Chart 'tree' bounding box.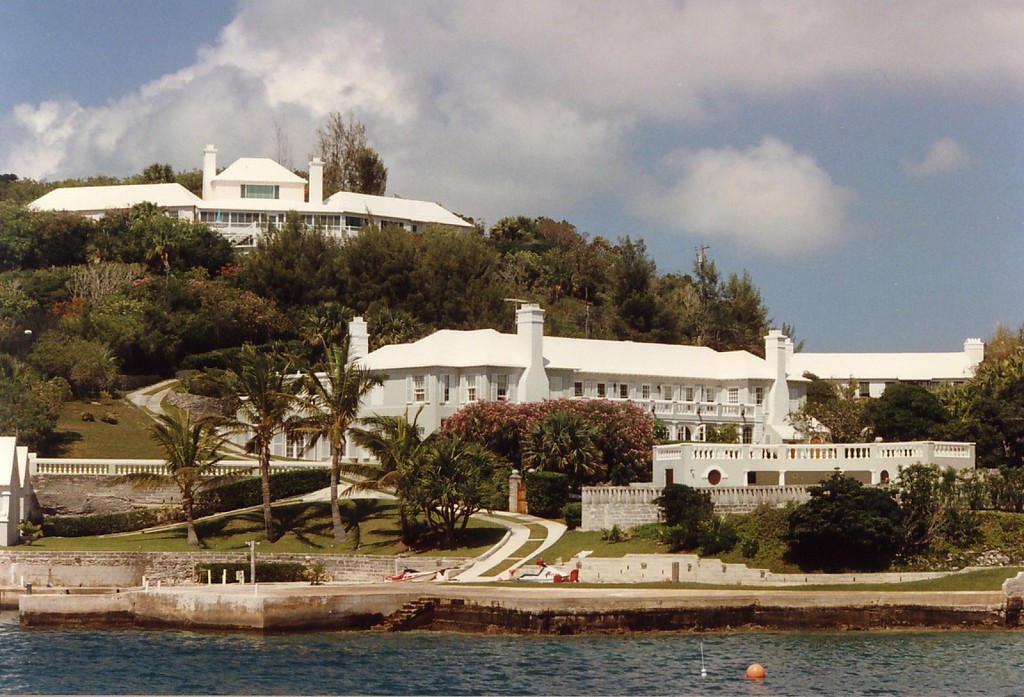
Charted: (215,387,288,544).
